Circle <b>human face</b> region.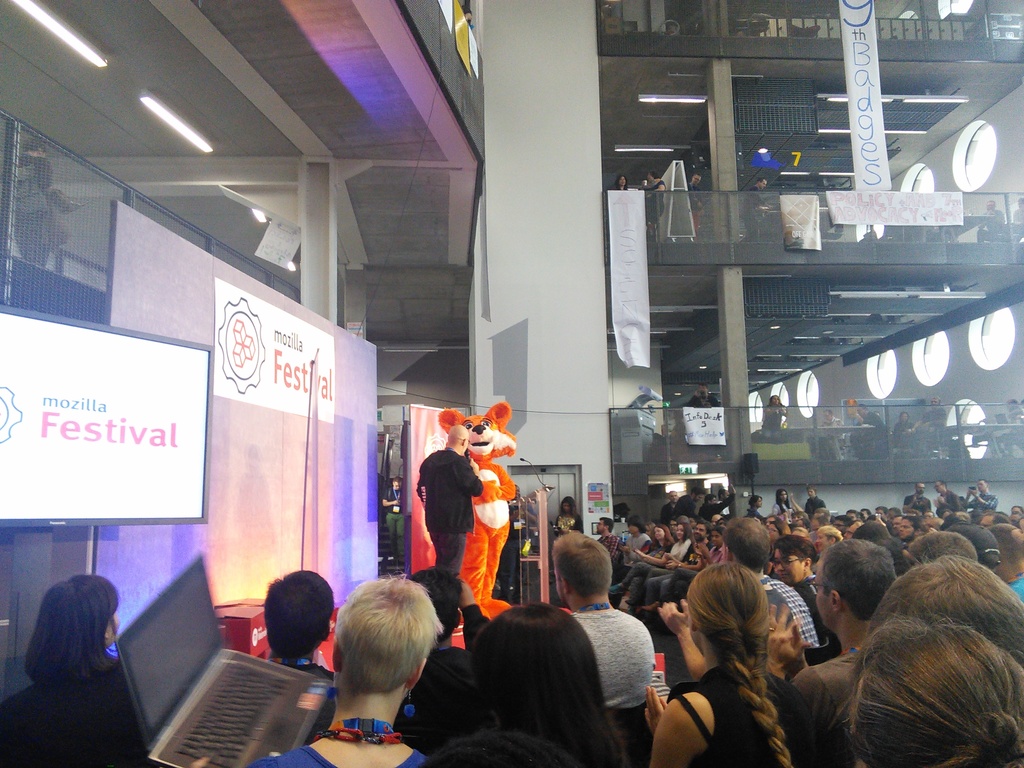
Region: 392:480:401:493.
